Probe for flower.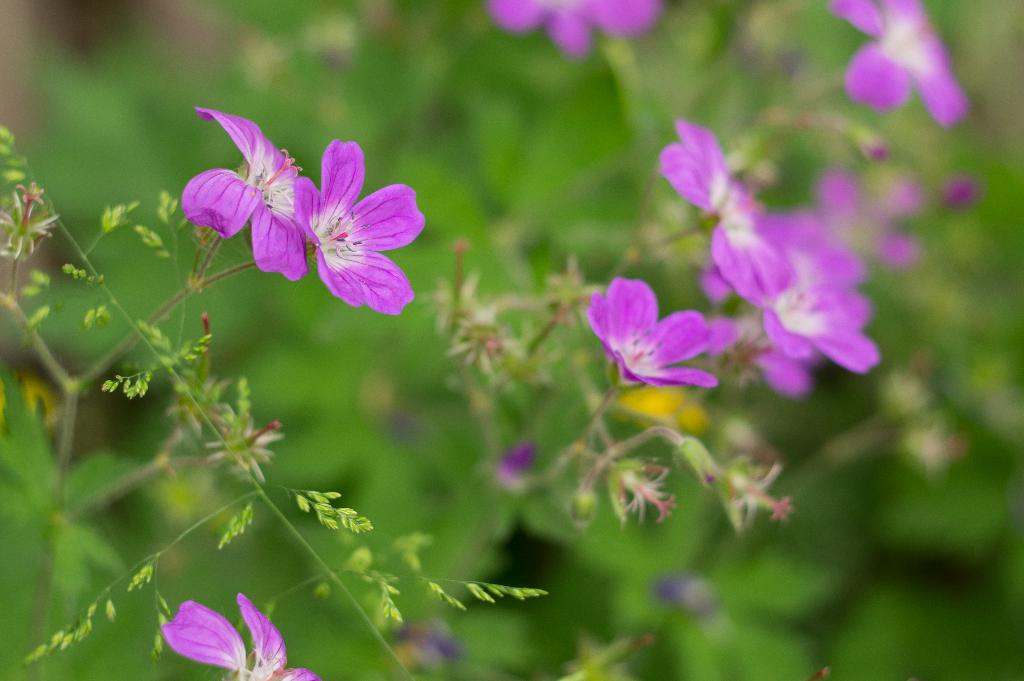
Probe result: region(485, 0, 661, 59).
